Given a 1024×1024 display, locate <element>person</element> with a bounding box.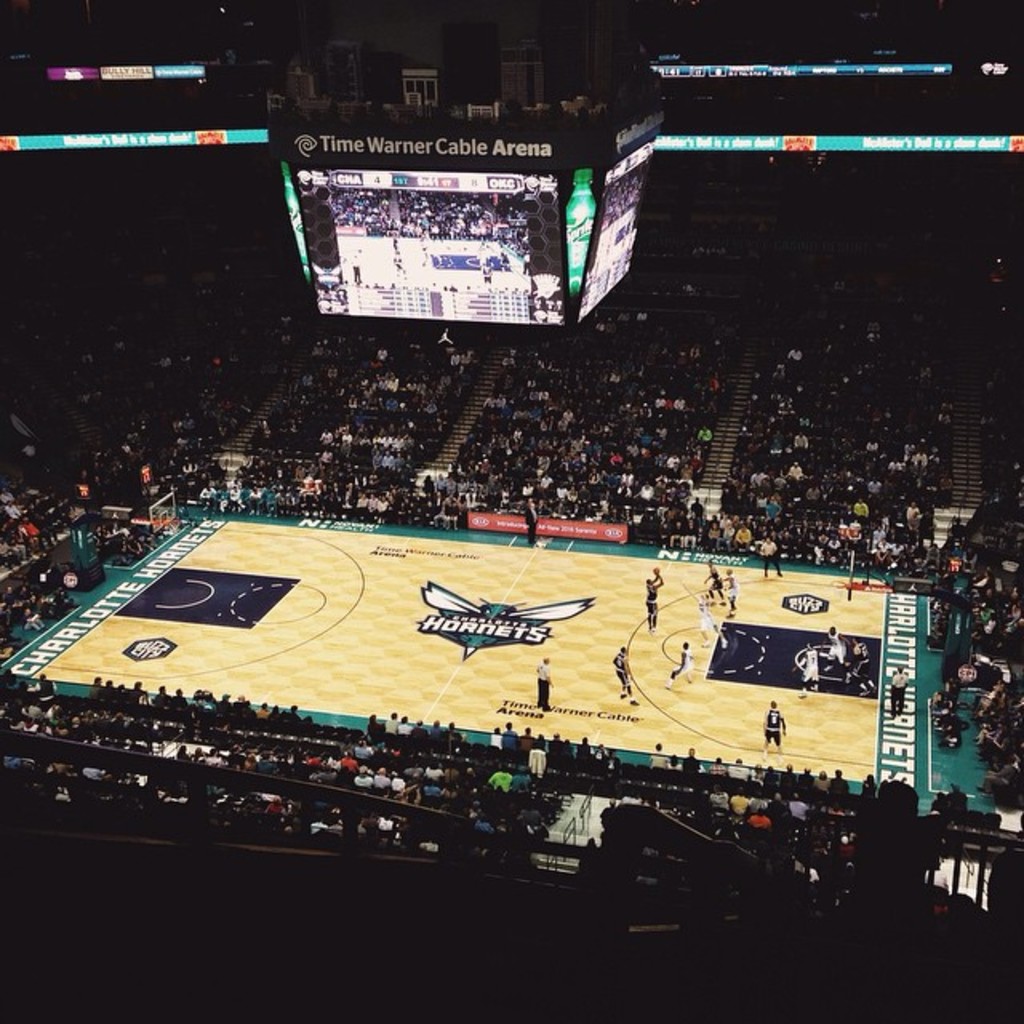
Located: locate(688, 594, 730, 646).
